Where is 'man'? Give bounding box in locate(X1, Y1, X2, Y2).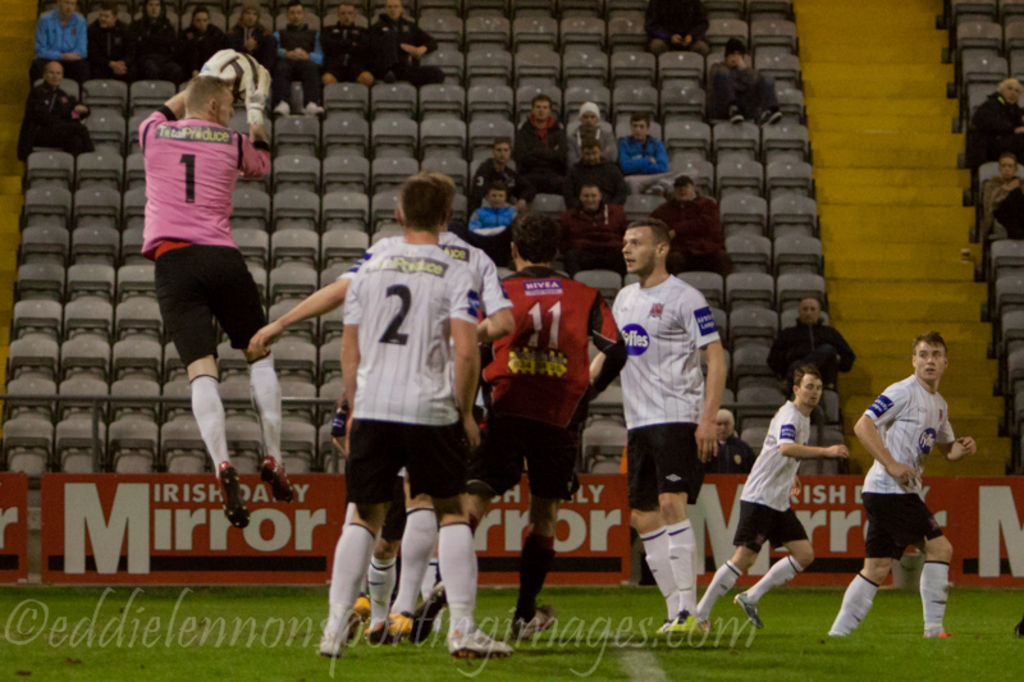
locate(705, 36, 780, 124).
